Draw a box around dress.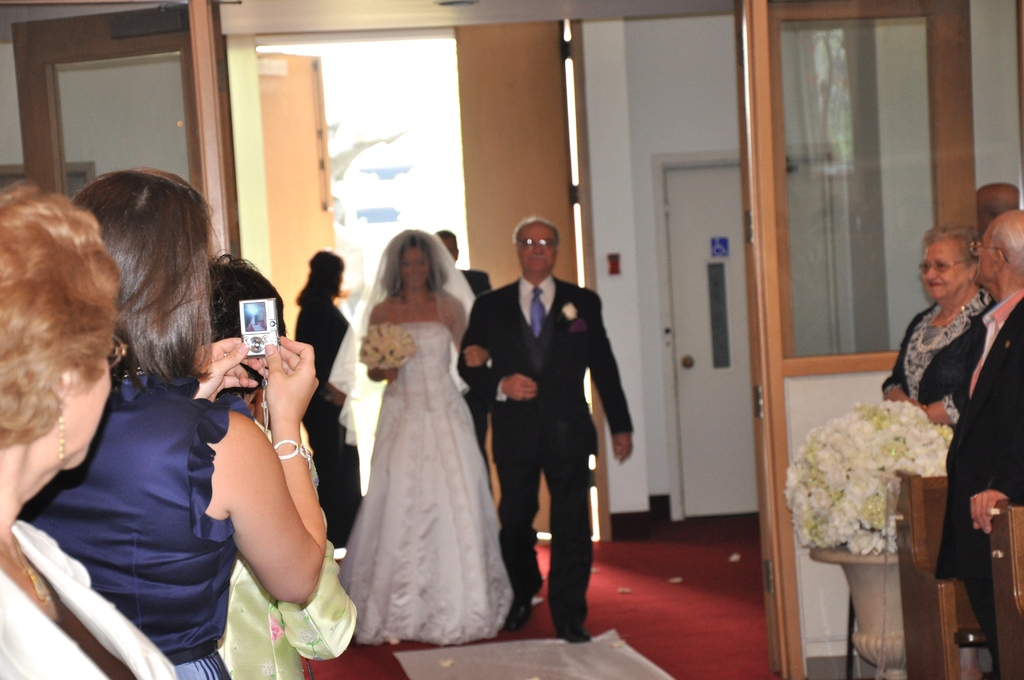
{"x1": 340, "y1": 320, "x2": 514, "y2": 645}.
